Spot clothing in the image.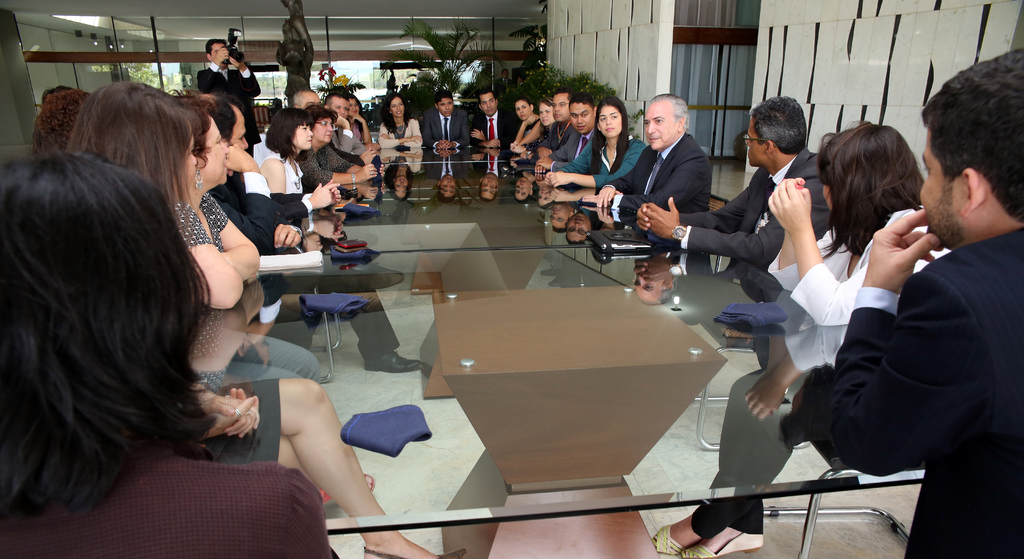
clothing found at [x1=465, y1=98, x2=521, y2=155].
